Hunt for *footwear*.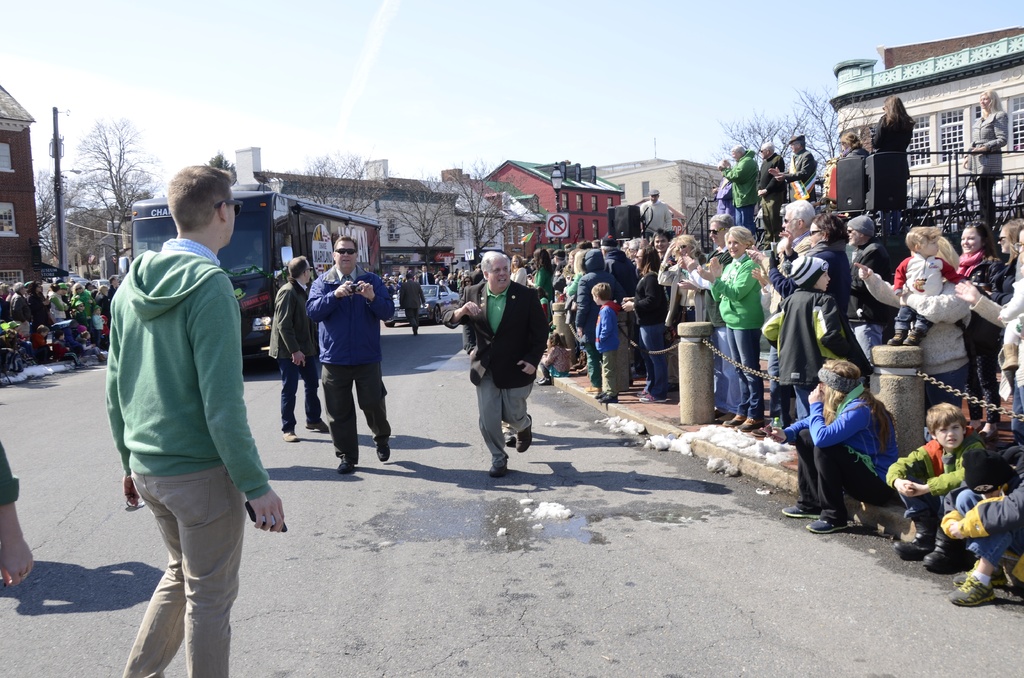
Hunted down at crop(891, 516, 940, 563).
